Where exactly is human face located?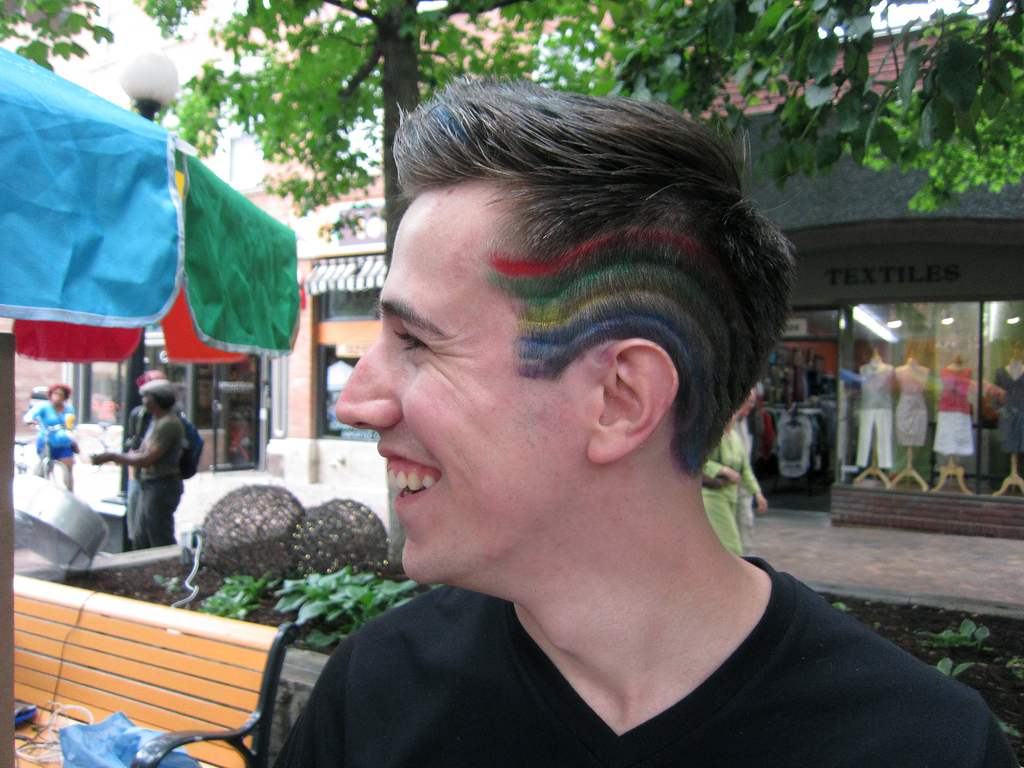
Its bounding box is bbox=[334, 196, 600, 595].
